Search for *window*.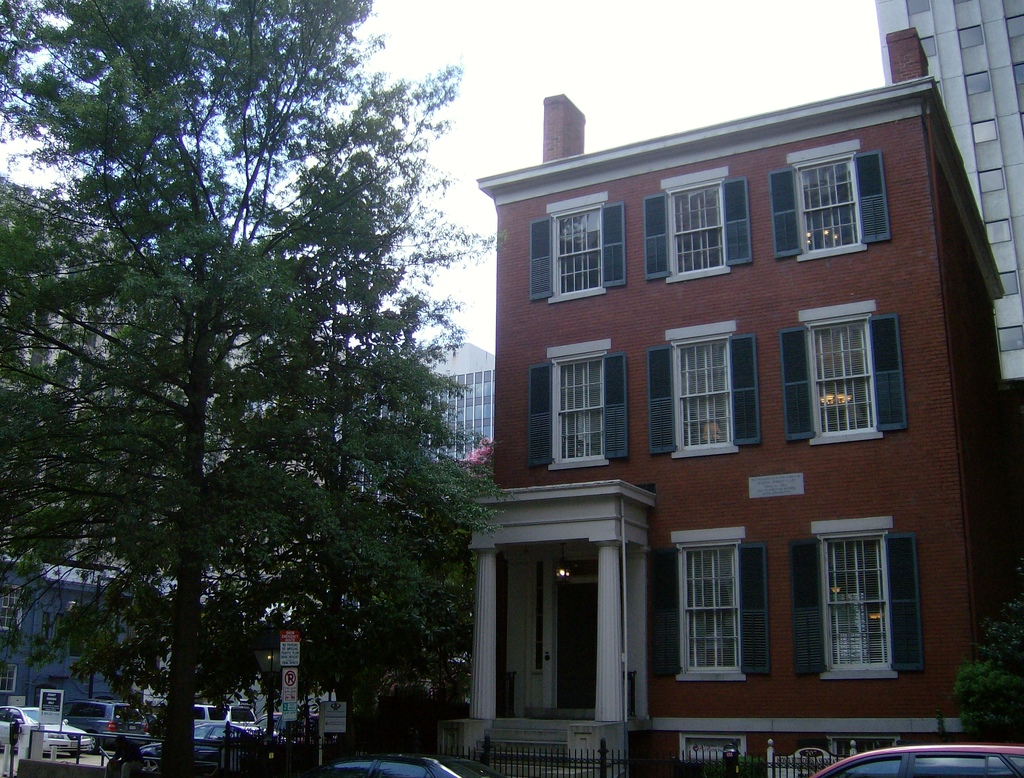
Found at bbox(525, 337, 625, 471).
